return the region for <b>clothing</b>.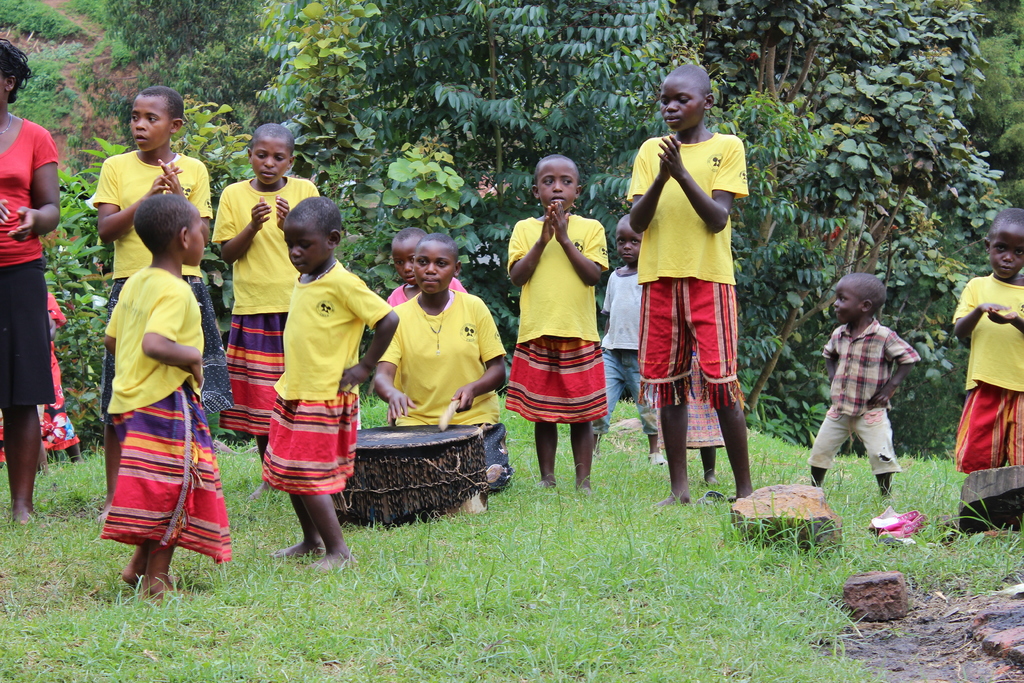
bbox(382, 274, 478, 324).
